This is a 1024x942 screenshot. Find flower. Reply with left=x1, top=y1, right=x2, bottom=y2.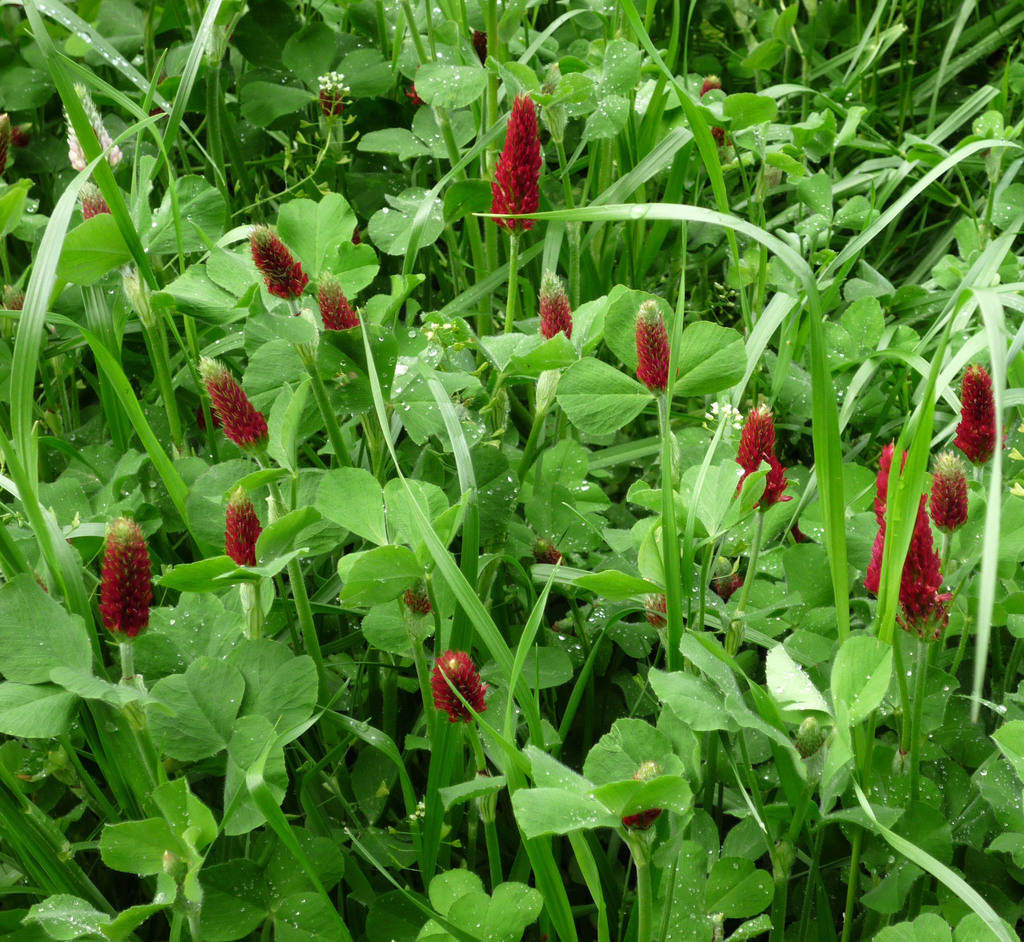
left=635, top=300, right=676, bottom=387.
